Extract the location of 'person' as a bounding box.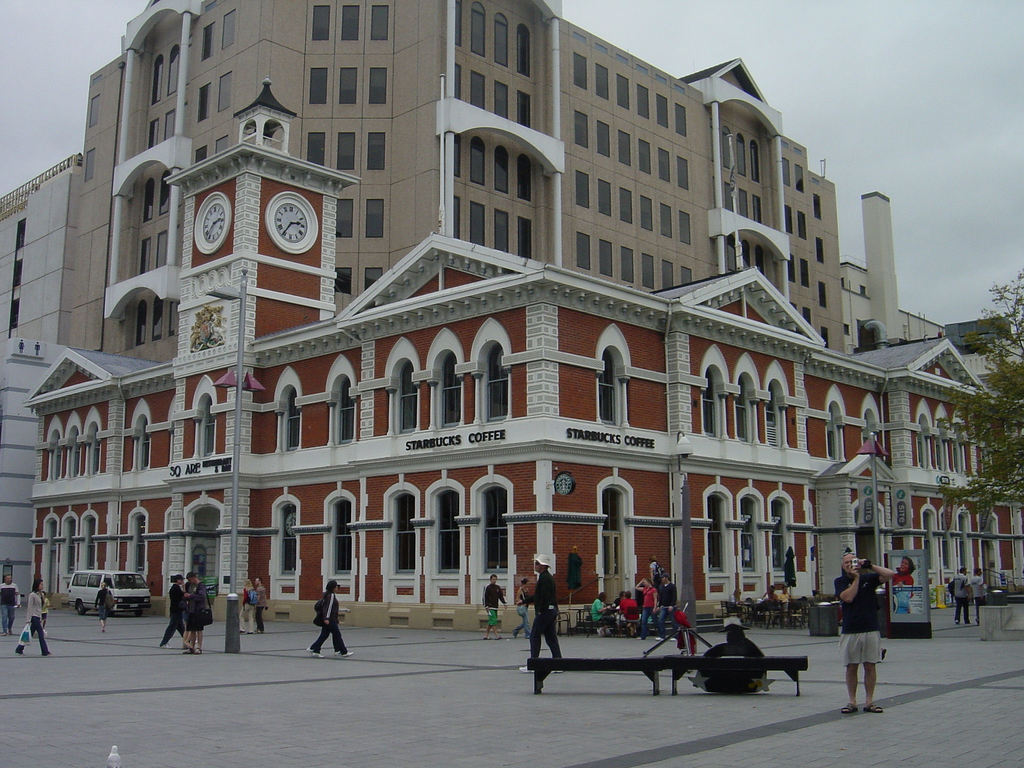
(x1=180, y1=569, x2=208, y2=657).
